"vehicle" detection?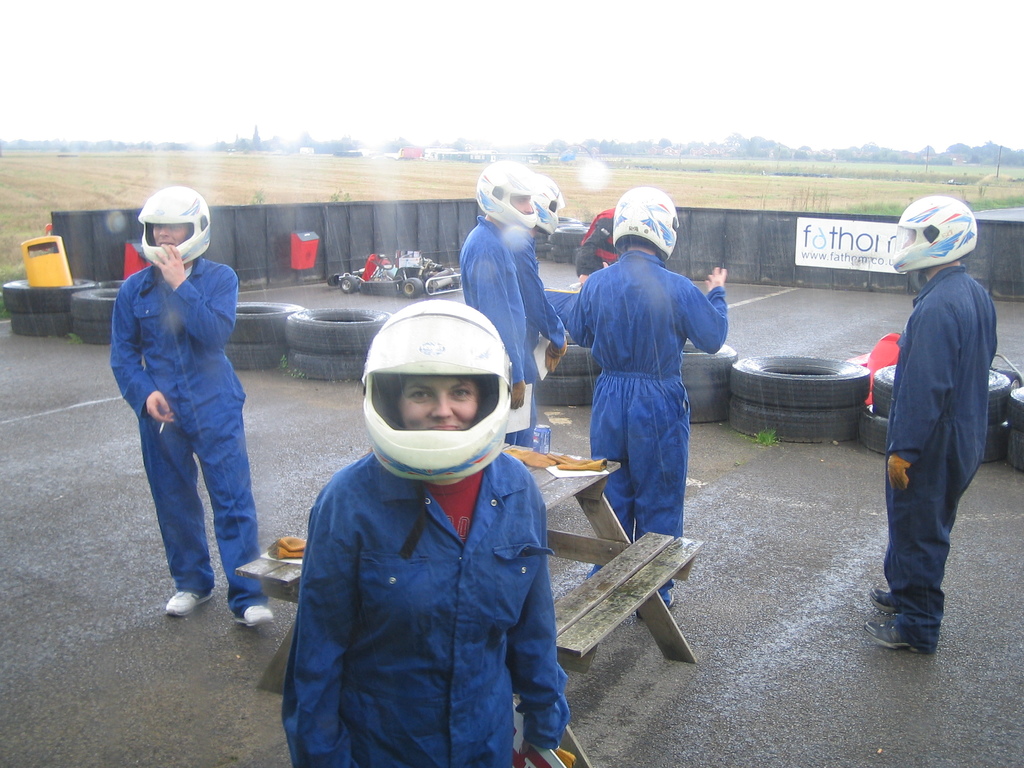
l=328, t=250, r=460, b=301
